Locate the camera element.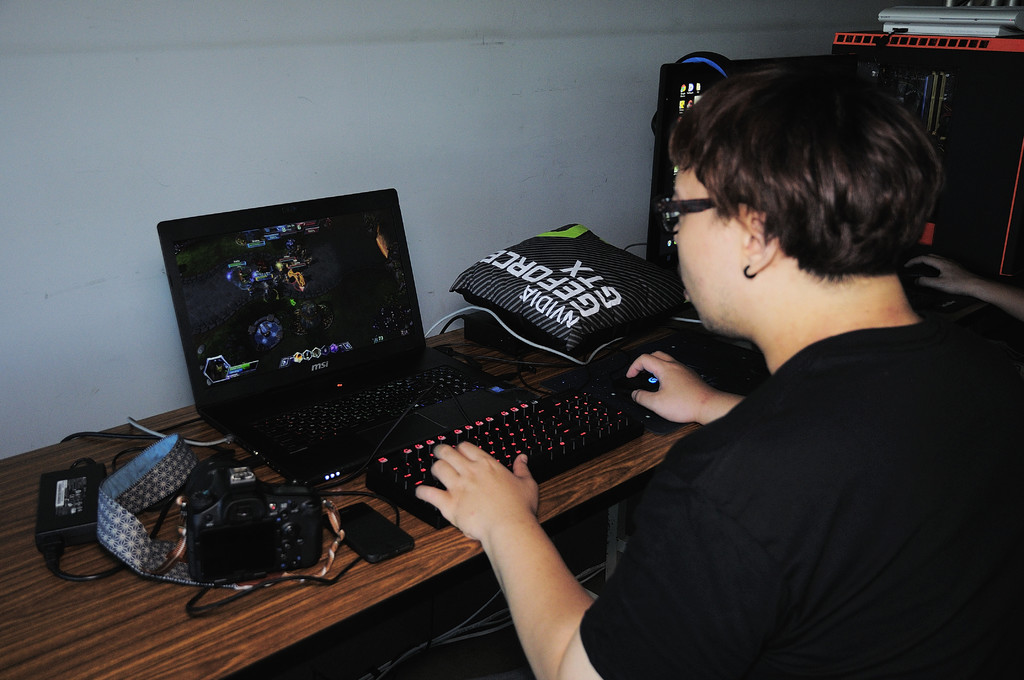
Element bbox: box(181, 453, 324, 580).
